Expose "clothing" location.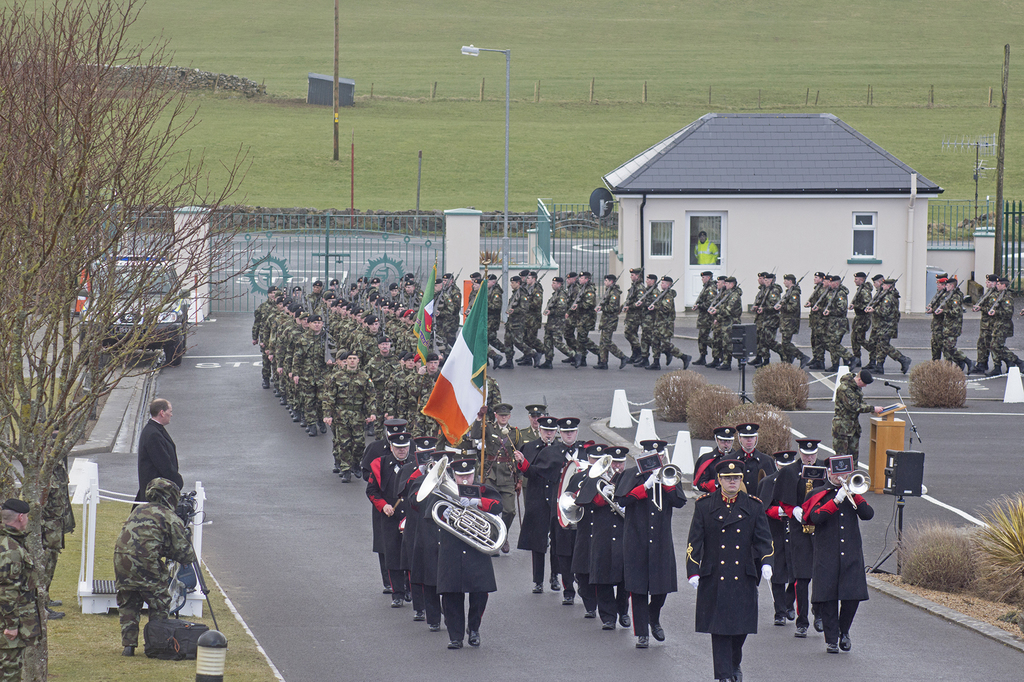
Exposed at box=[698, 286, 719, 347].
